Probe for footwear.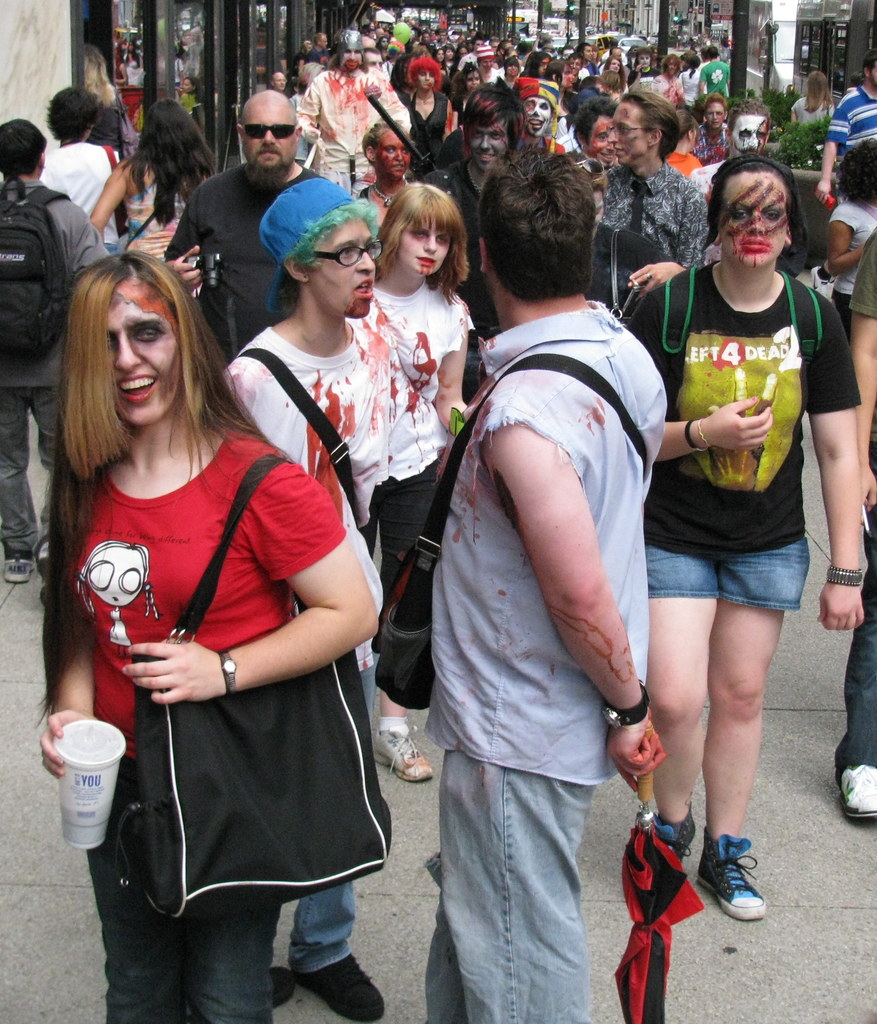
Probe result: <region>656, 805, 698, 854</region>.
